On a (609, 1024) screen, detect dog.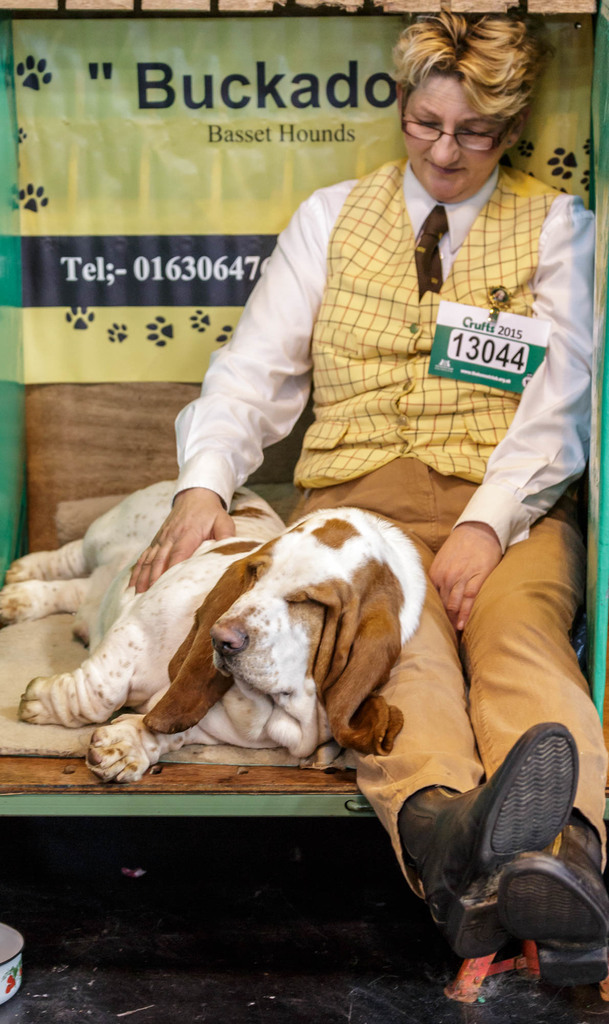
<box>0,481,441,787</box>.
